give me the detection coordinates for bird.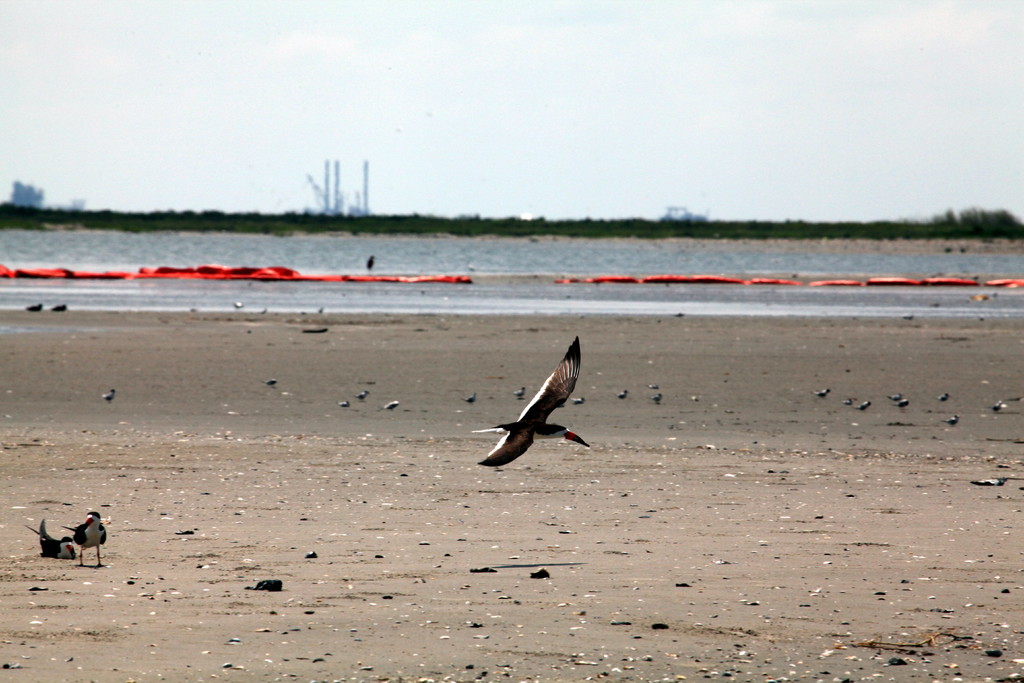
<box>511,385,531,400</box>.
